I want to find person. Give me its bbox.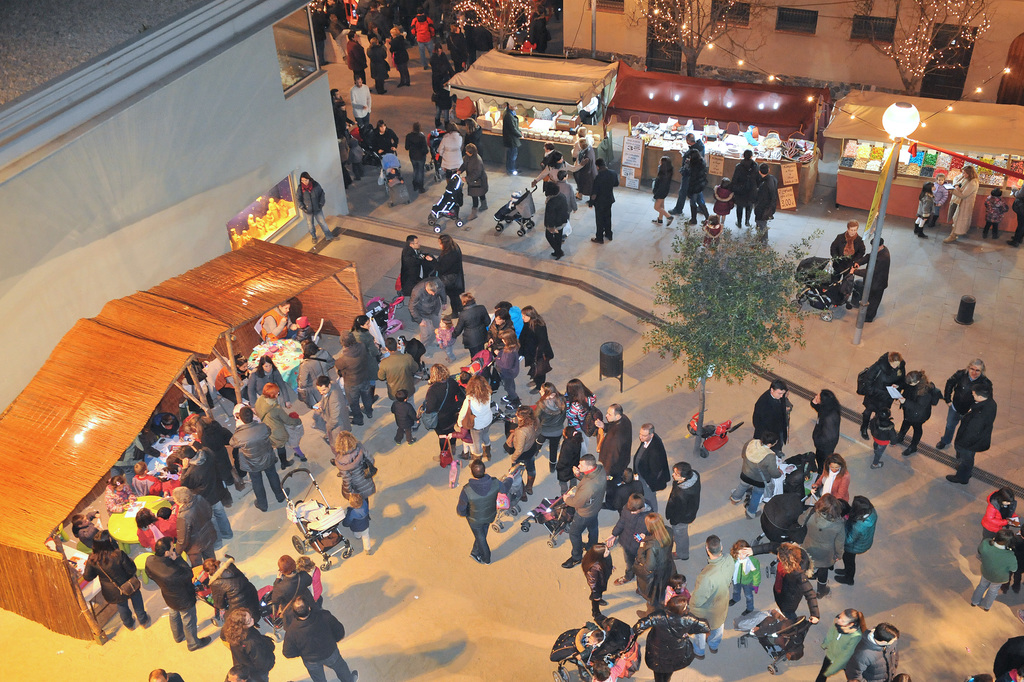
{"left": 540, "top": 183, "right": 572, "bottom": 253}.
